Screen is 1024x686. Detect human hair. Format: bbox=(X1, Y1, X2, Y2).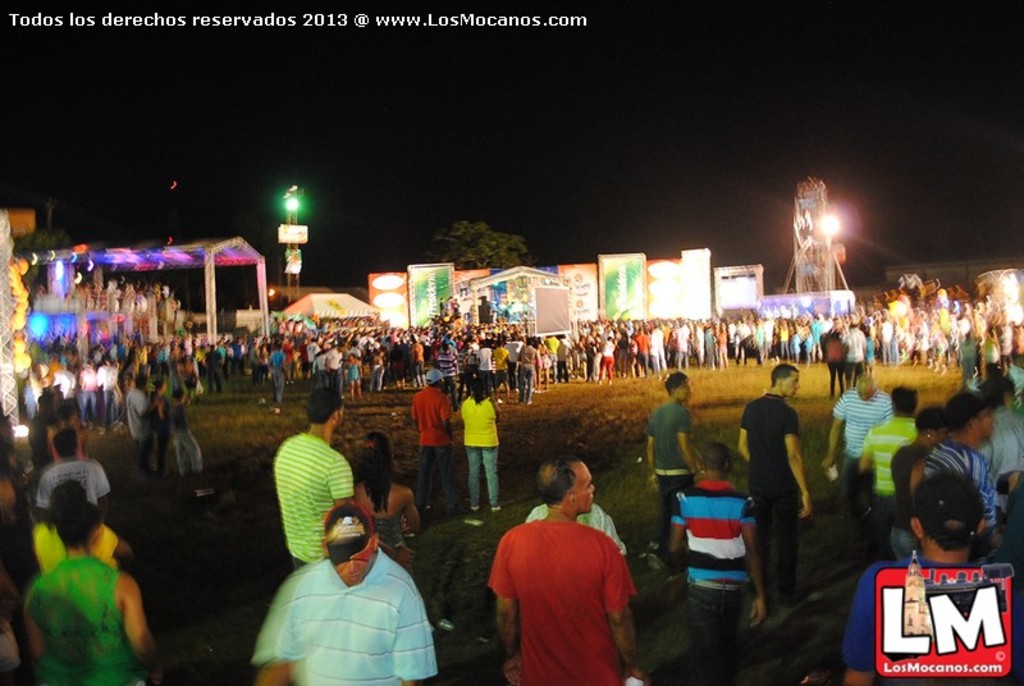
bbox=(54, 504, 104, 545).
